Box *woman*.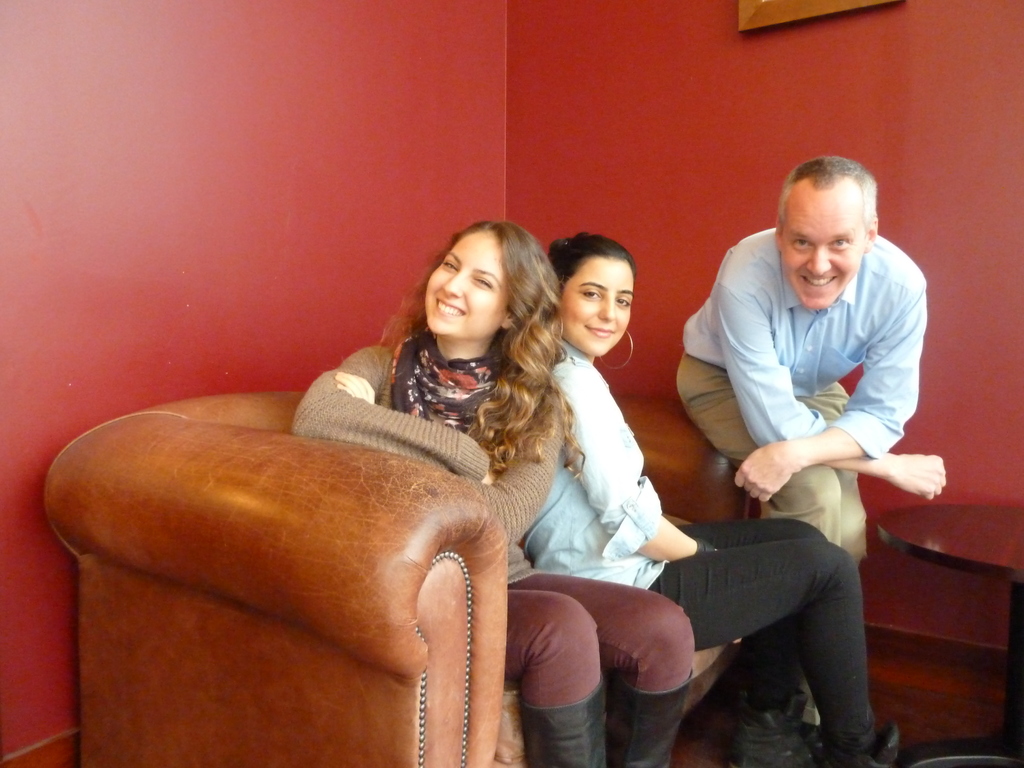
[291,220,700,767].
